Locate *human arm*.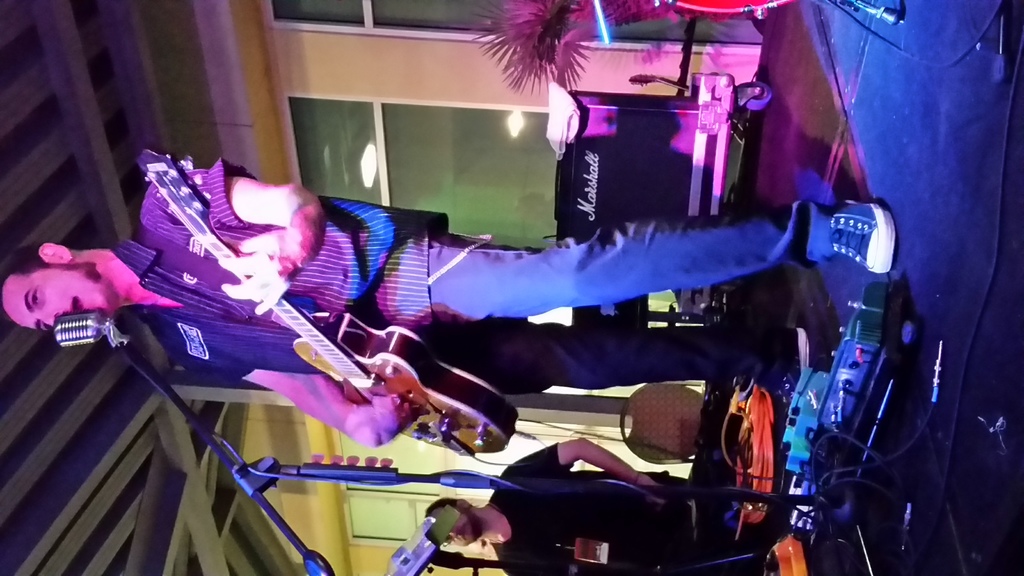
Bounding box: left=176, top=363, right=406, bottom=448.
